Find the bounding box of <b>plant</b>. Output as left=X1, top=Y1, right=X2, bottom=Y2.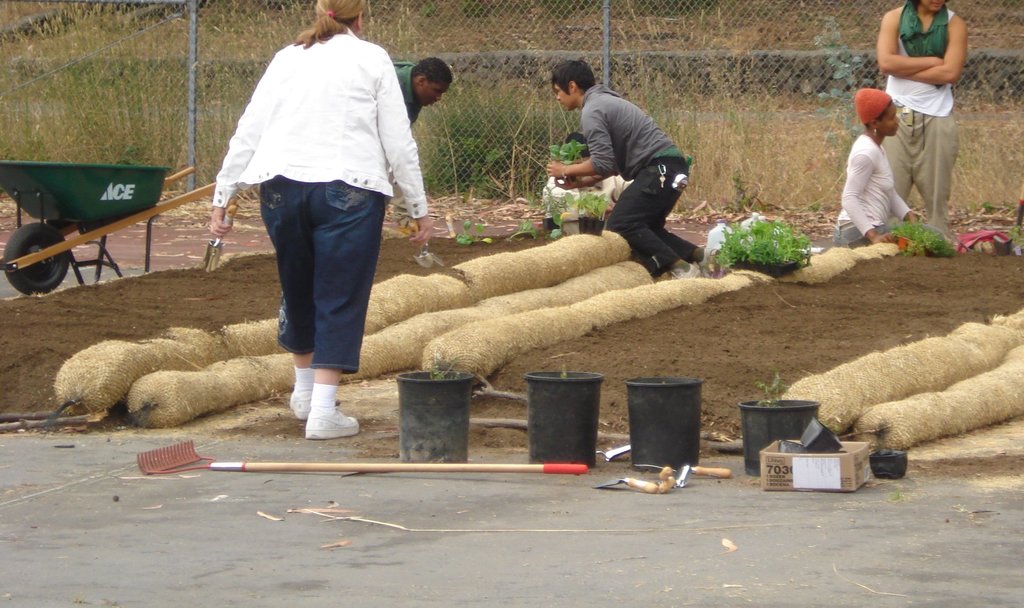
left=888, top=217, right=957, bottom=258.
